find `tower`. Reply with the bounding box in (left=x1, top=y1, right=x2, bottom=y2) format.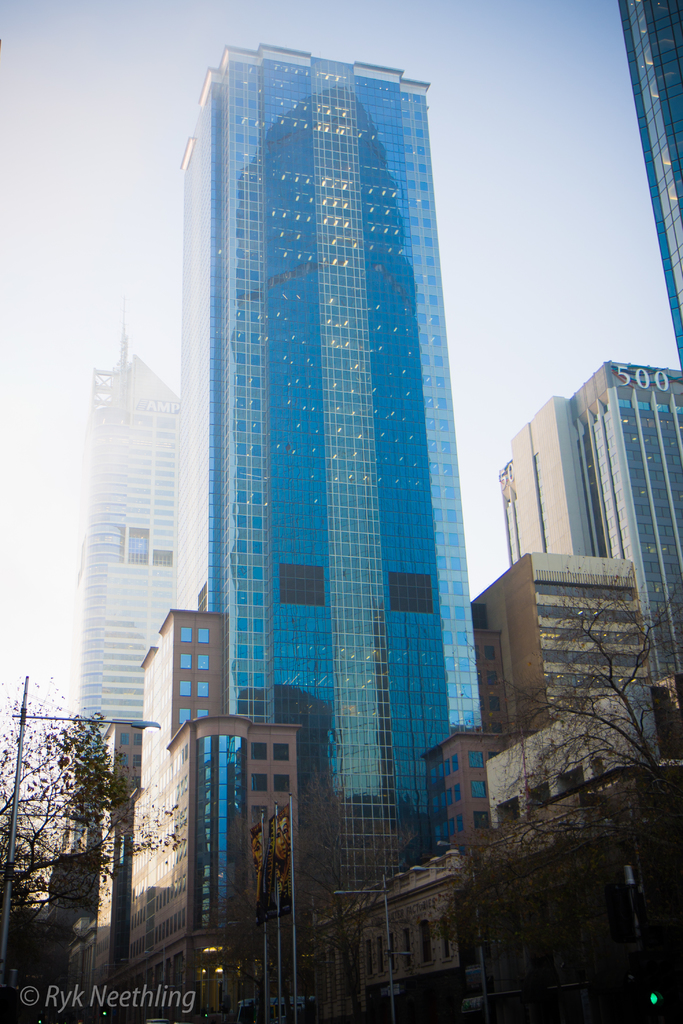
(left=78, top=316, right=181, bottom=790).
